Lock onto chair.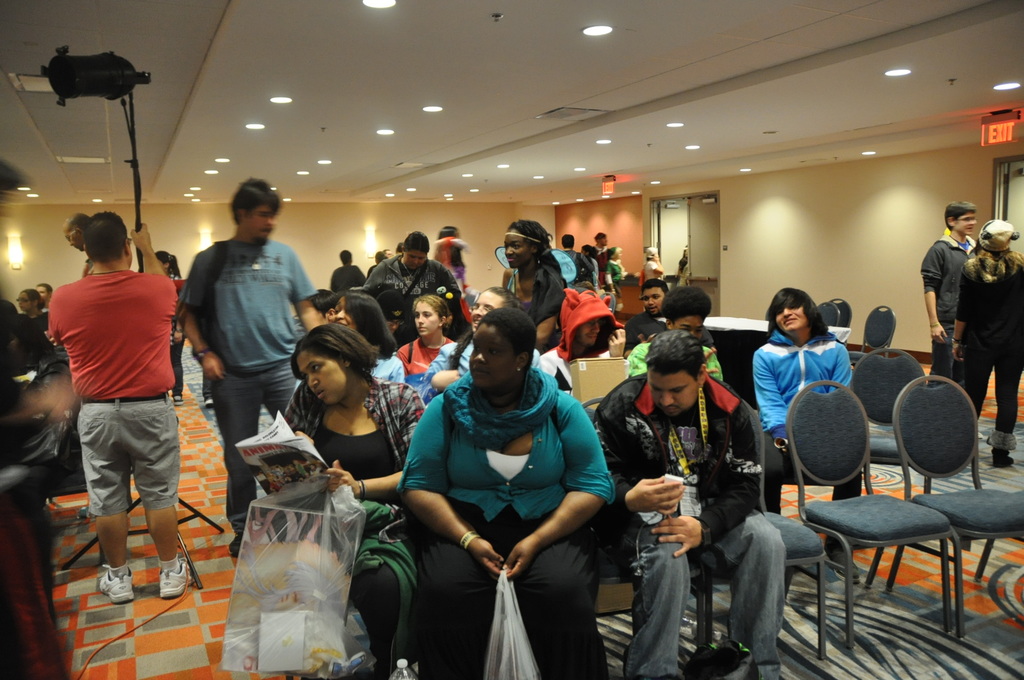
Locked: 856,306,903,360.
